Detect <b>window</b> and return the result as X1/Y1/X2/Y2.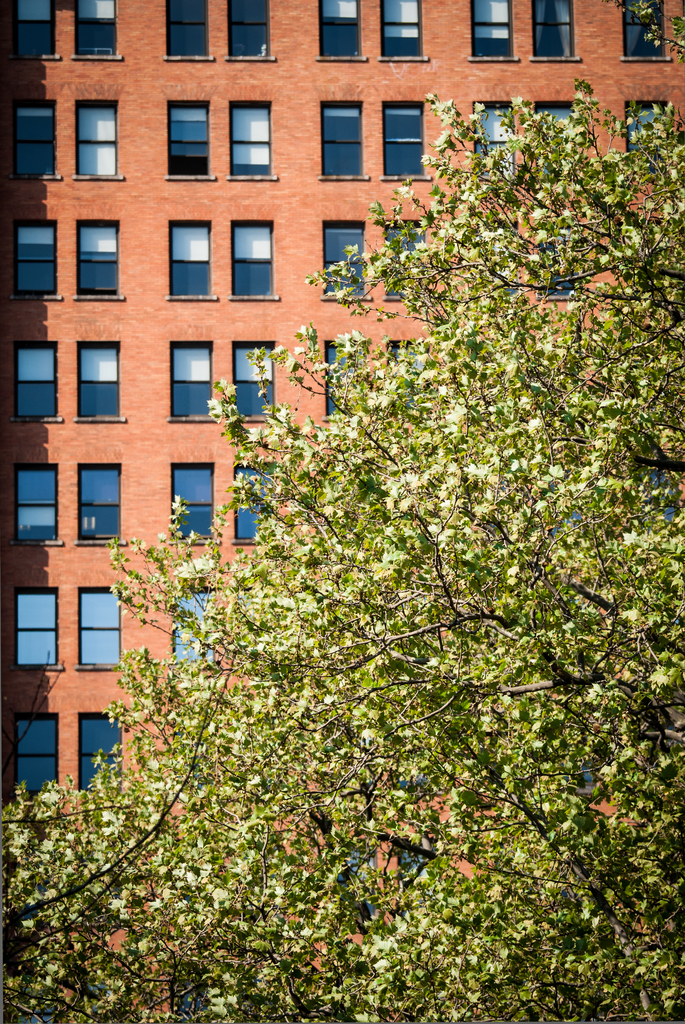
468/0/523/61.
